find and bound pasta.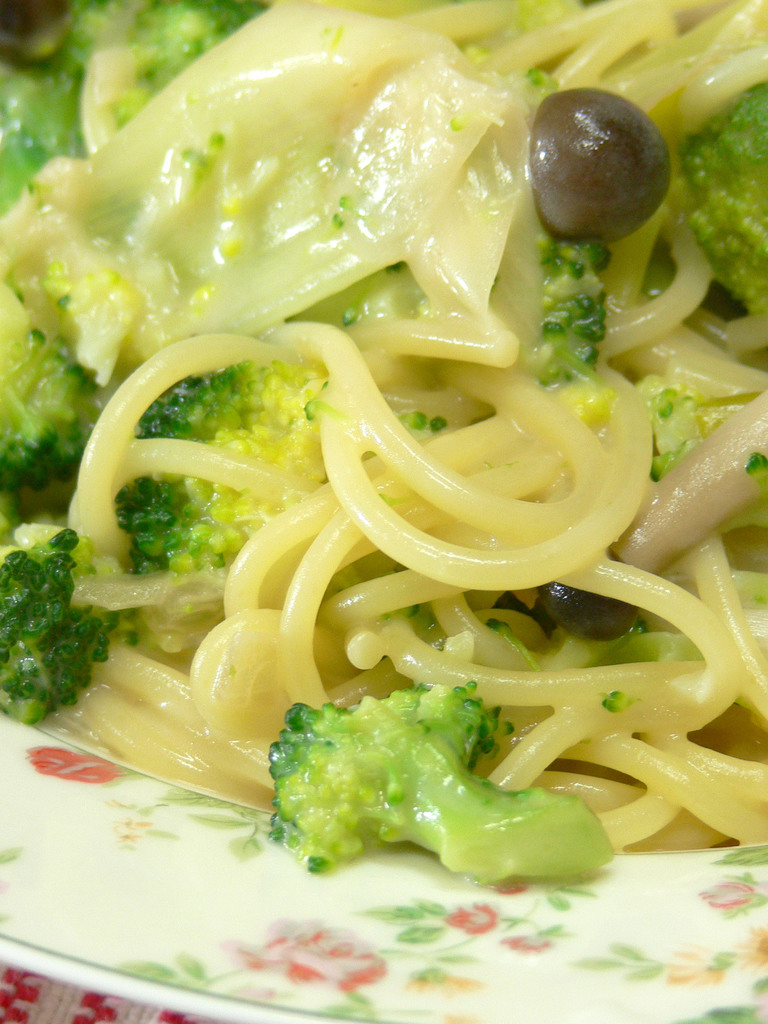
Bound: region(1, 0, 762, 960).
